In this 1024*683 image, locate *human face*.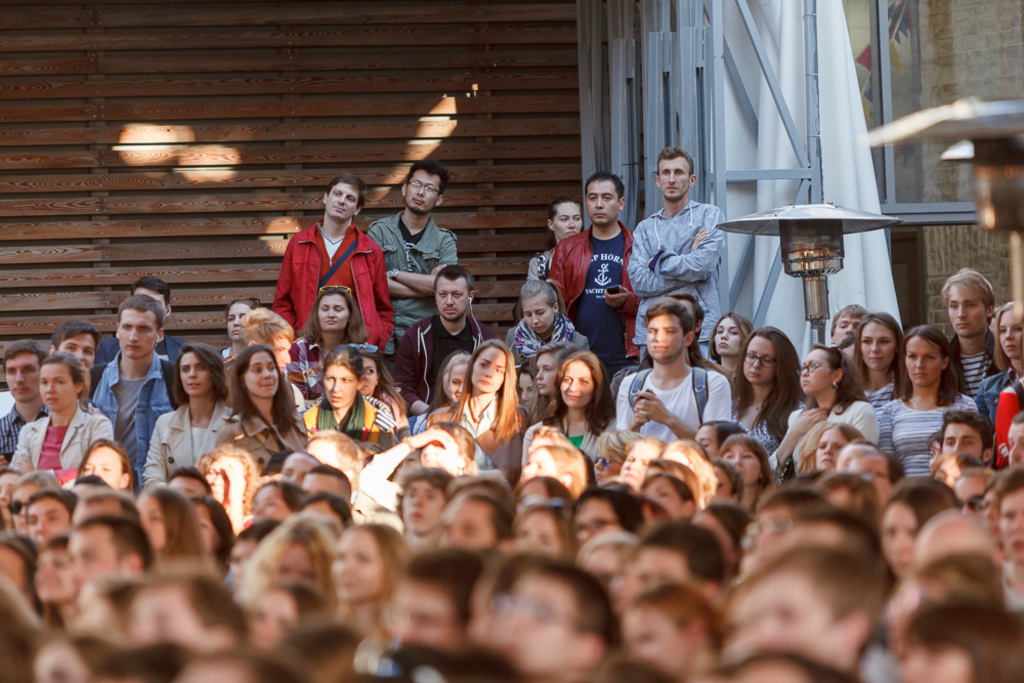
Bounding box: bbox=(319, 293, 349, 331).
